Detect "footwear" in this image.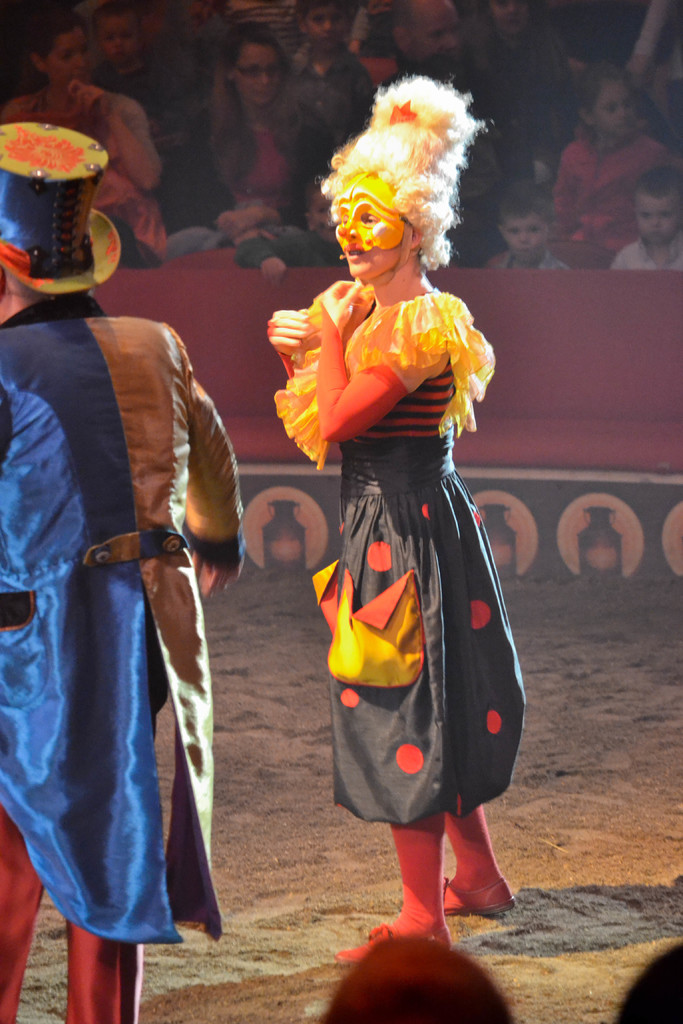
Detection: bbox(442, 870, 516, 922).
